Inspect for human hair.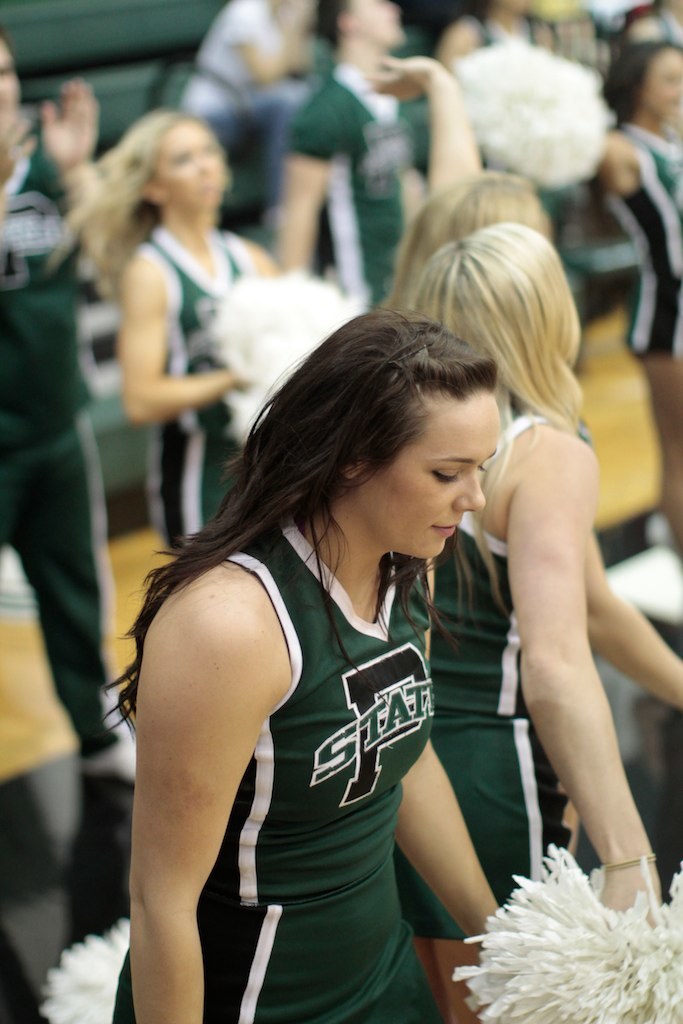
Inspection: locate(601, 34, 682, 123).
